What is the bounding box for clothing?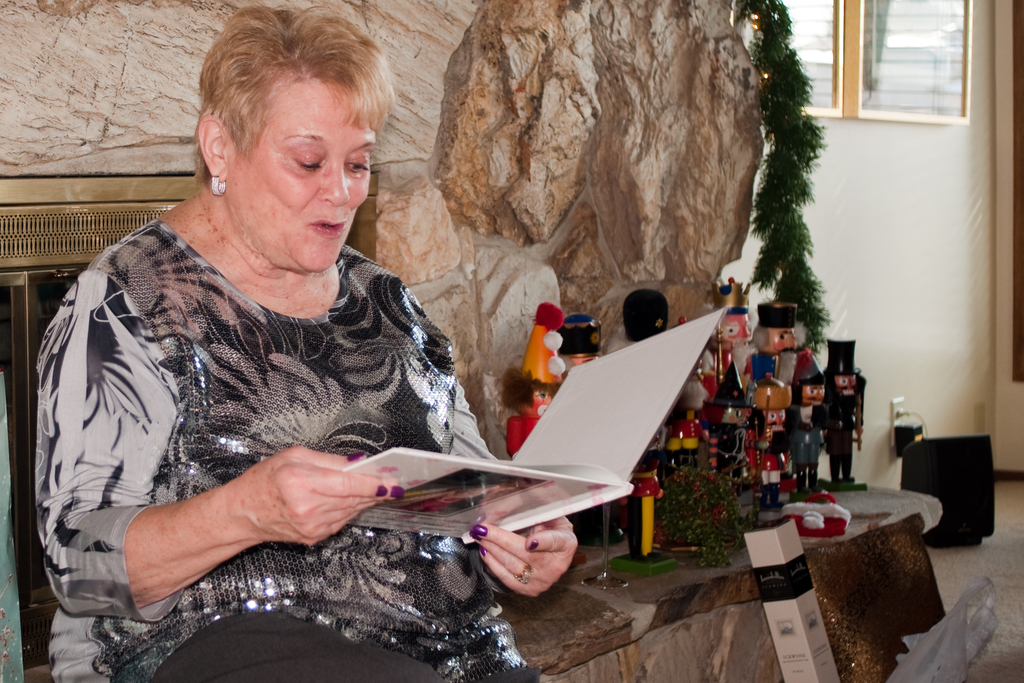
Rect(26, 180, 504, 636).
